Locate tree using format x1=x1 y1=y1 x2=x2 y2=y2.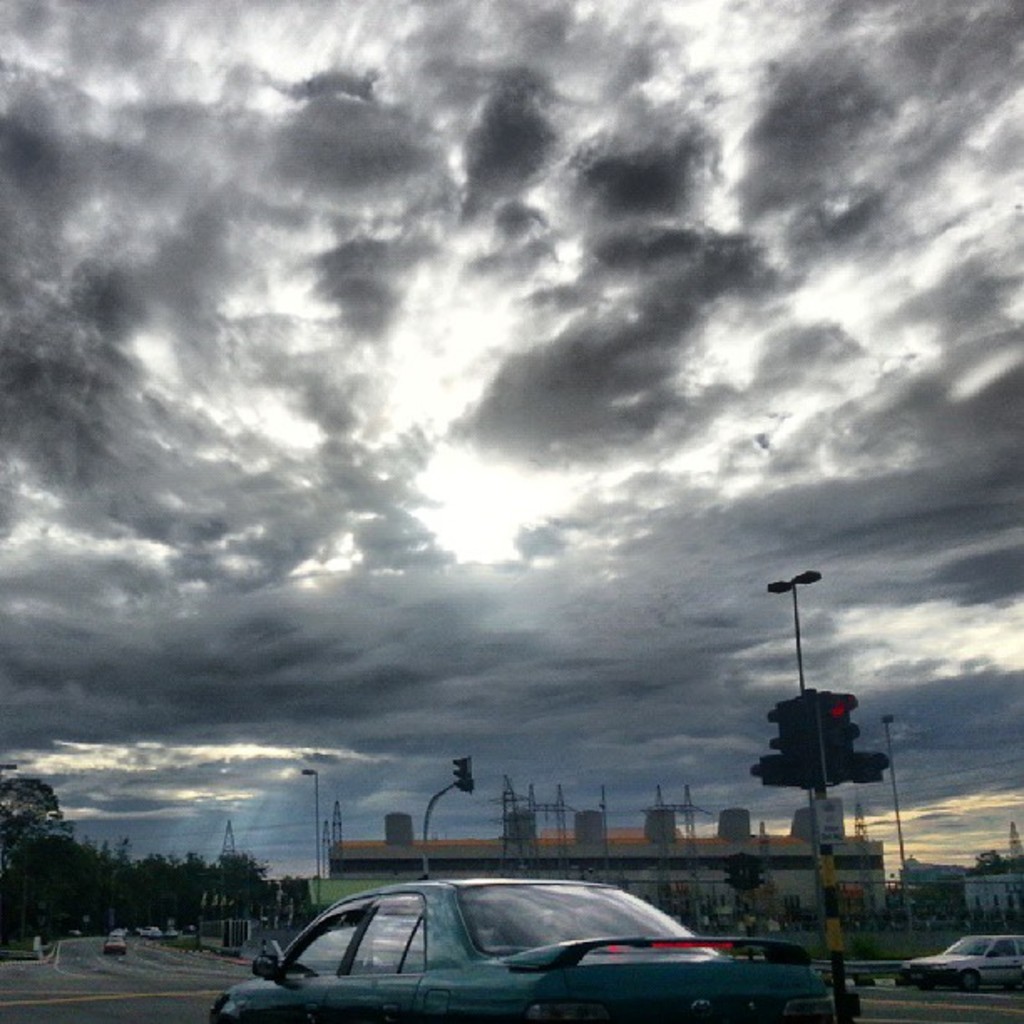
x1=59 y1=833 x2=142 y2=945.
